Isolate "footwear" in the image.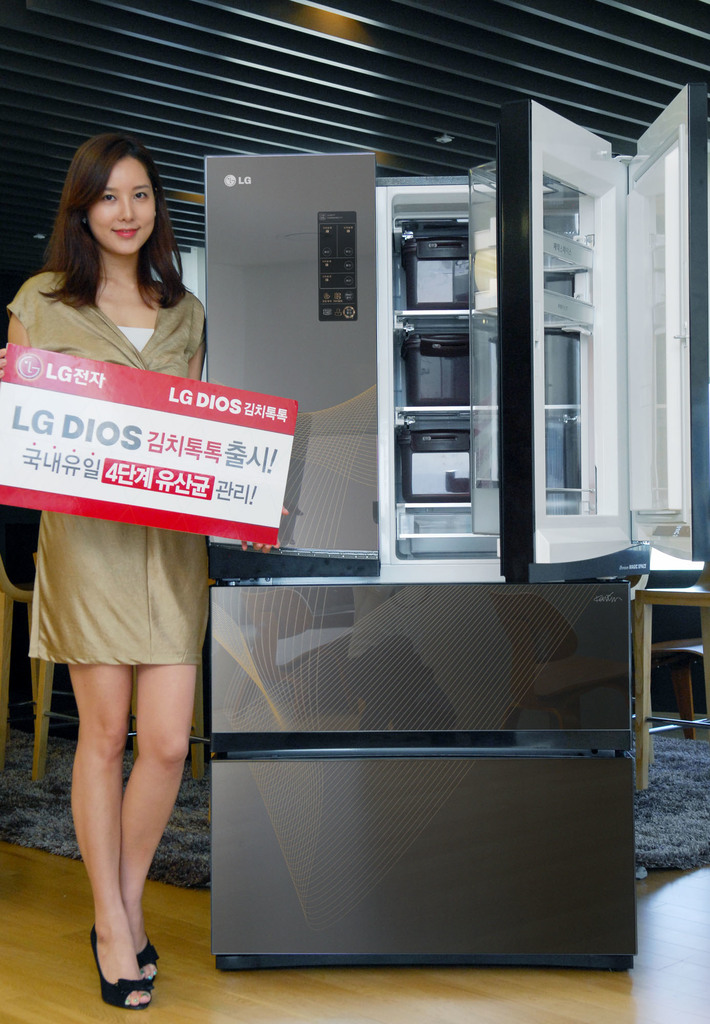
Isolated region: (left=81, top=929, right=156, bottom=1008).
